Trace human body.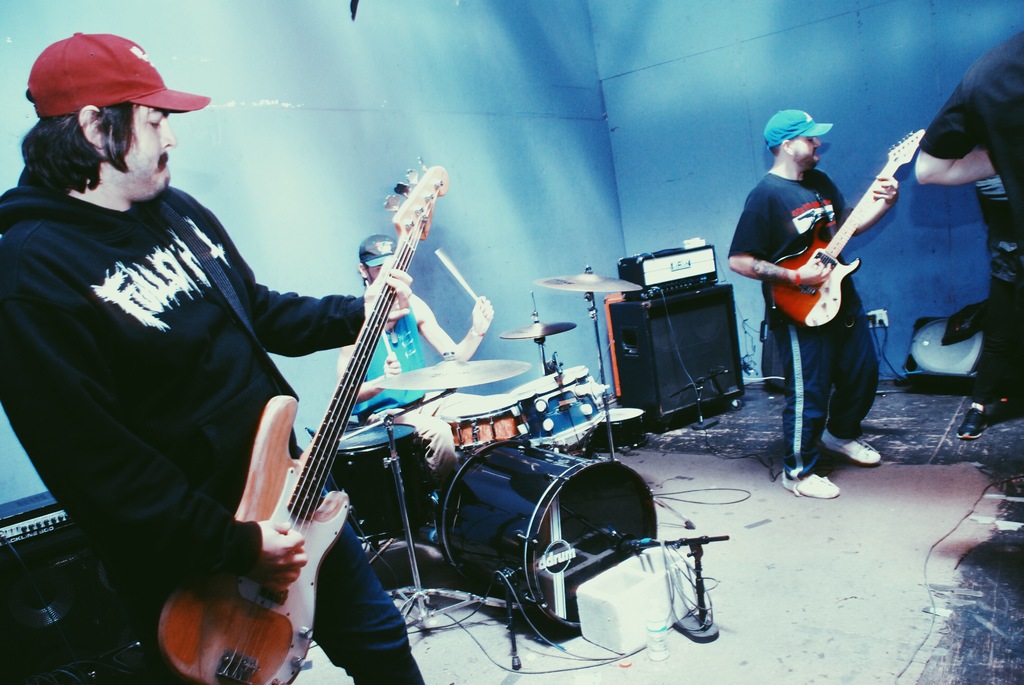
Traced to (x1=4, y1=35, x2=416, y2=684).
